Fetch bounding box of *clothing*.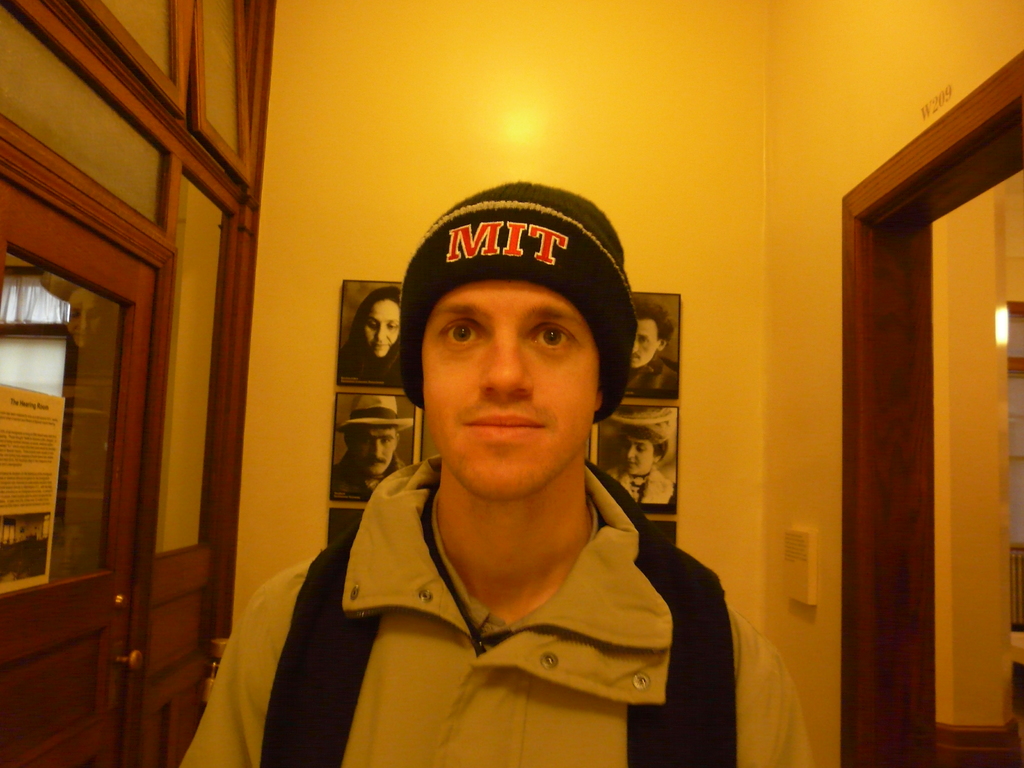
Bbox: select_region(604, 468, 674, 505).
